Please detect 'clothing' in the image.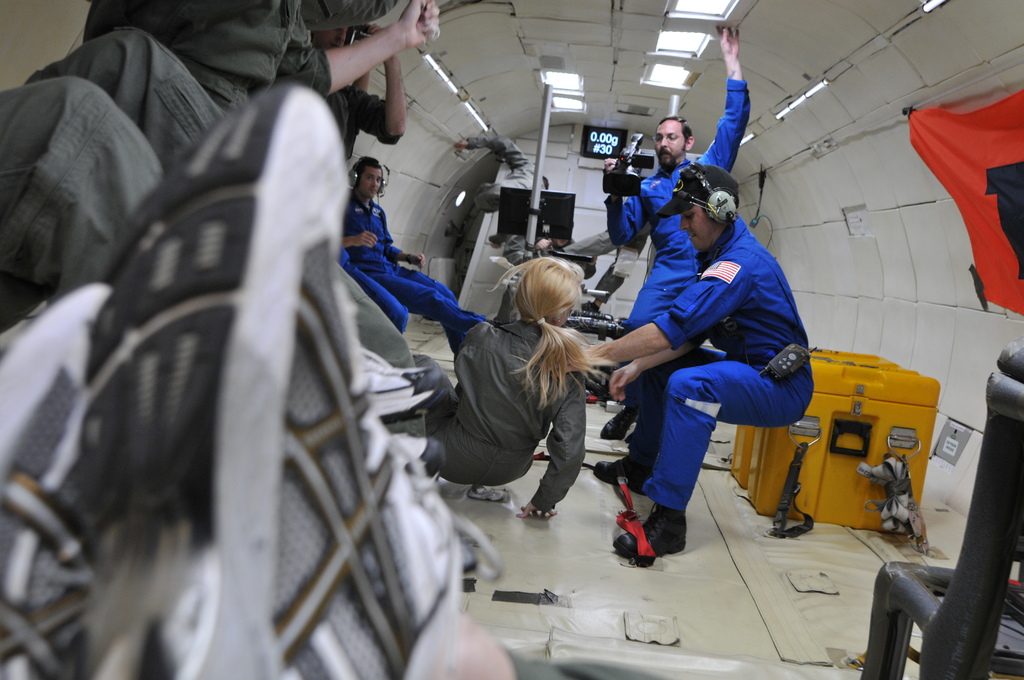
(left=2, top=0, right=390, bottom=324).
